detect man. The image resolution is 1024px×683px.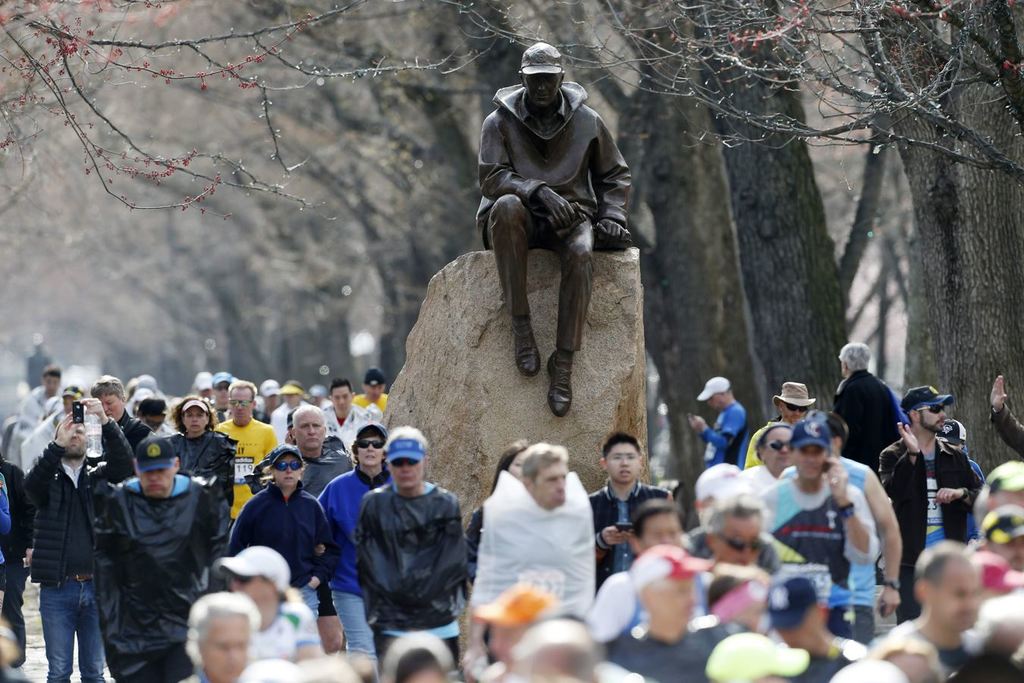
left=891, top=542, right=985, bottom=681.
